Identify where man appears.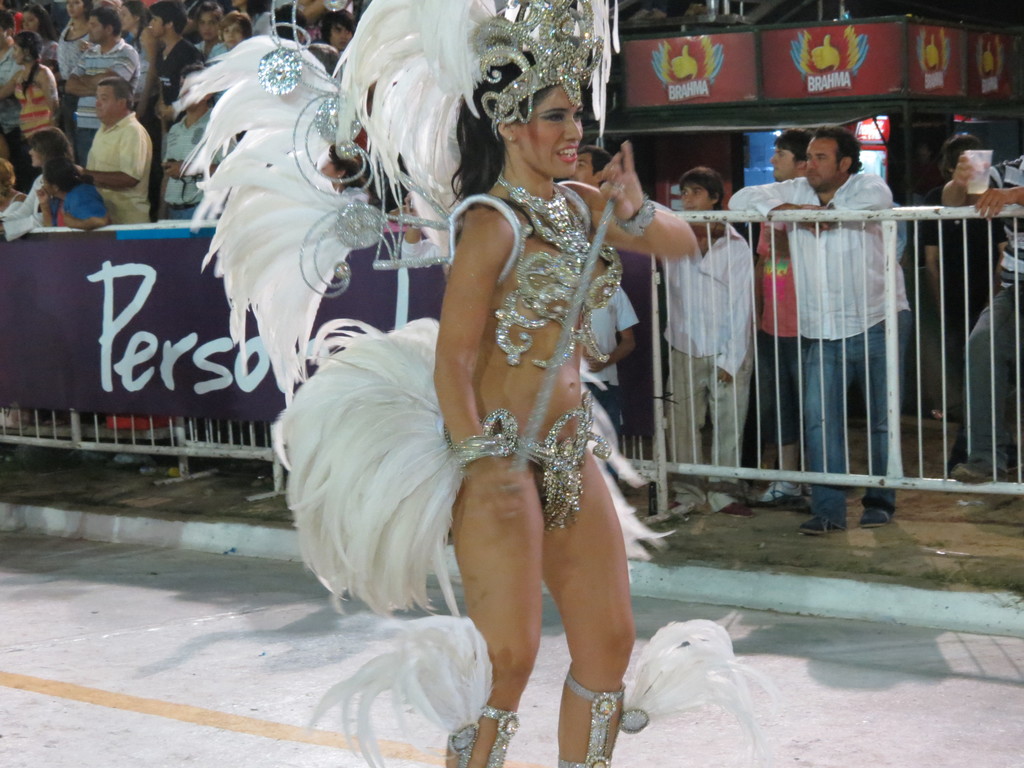
Appears at 55 4 133 150.
